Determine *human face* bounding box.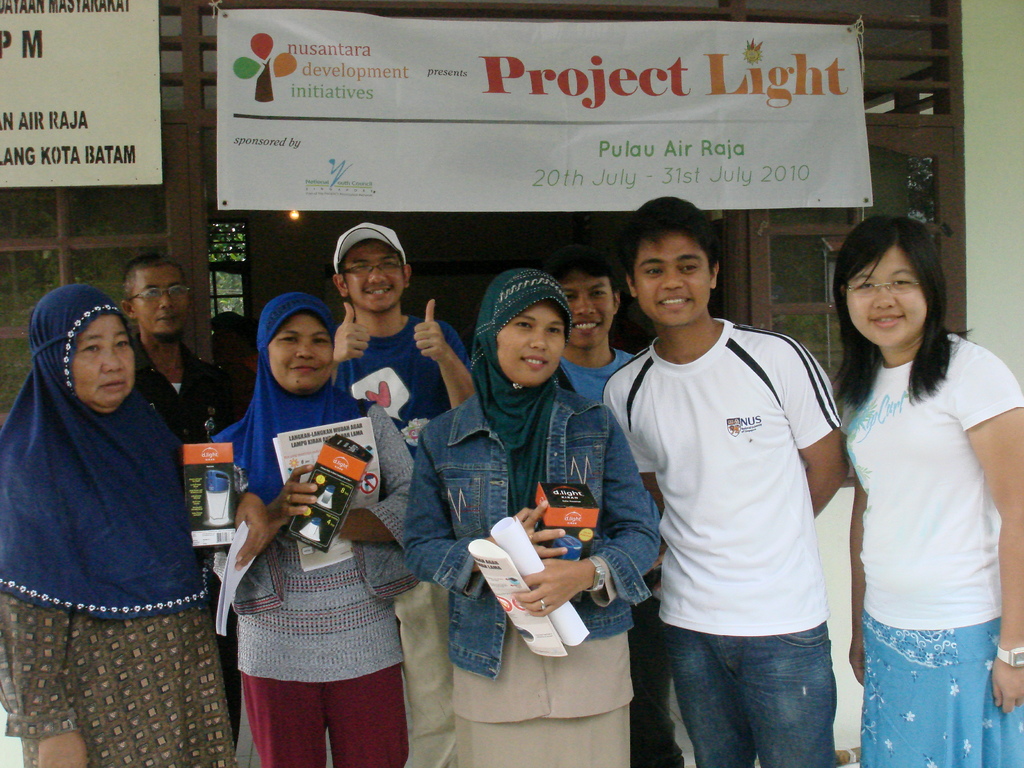
Determined: 342, 243, 401, 314.
